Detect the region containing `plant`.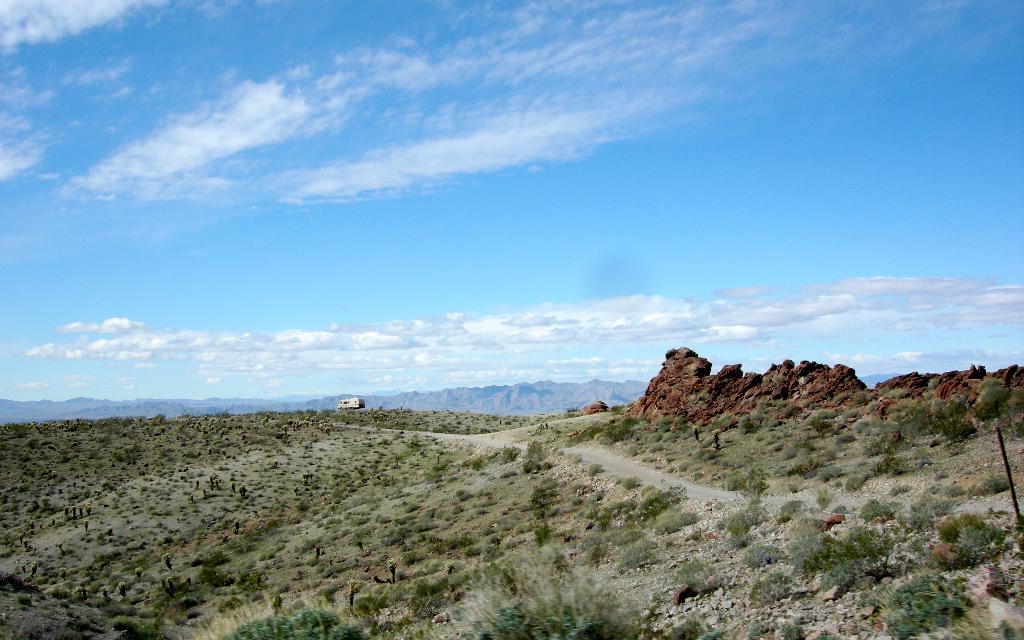
<bbox>616, 409, 636, 431</bbox>.
